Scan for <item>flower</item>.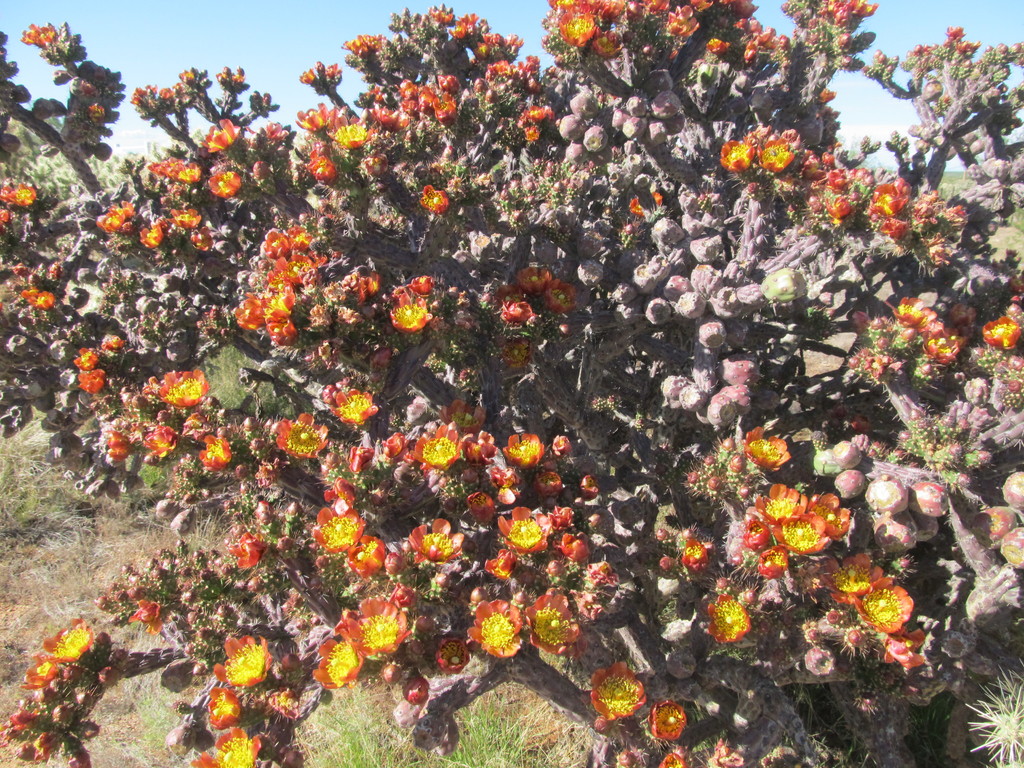
Scan result: {"left": 293, "top": 102, "right": 342, "bottom": 129}.
